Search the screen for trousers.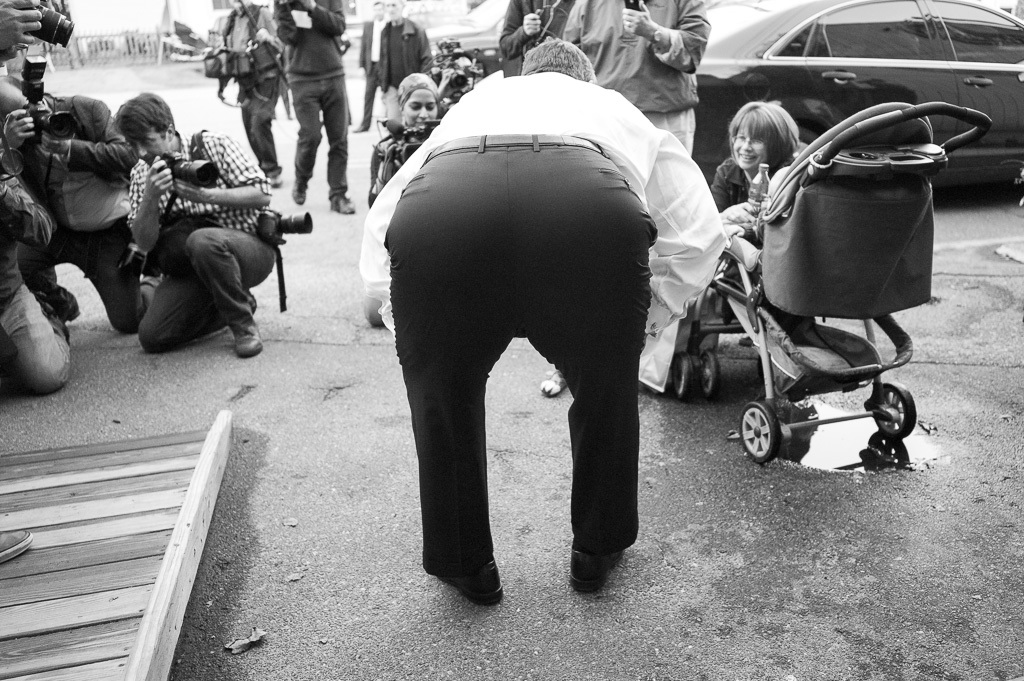
Found at bbox(384, 88, 399, 125).
